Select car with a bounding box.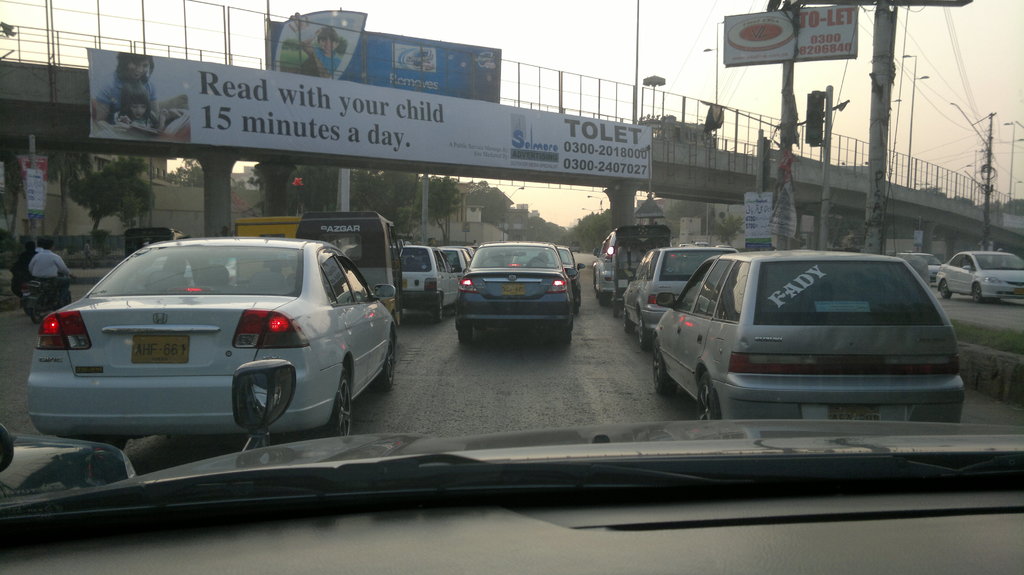
box(19, 224, 390, 450).
